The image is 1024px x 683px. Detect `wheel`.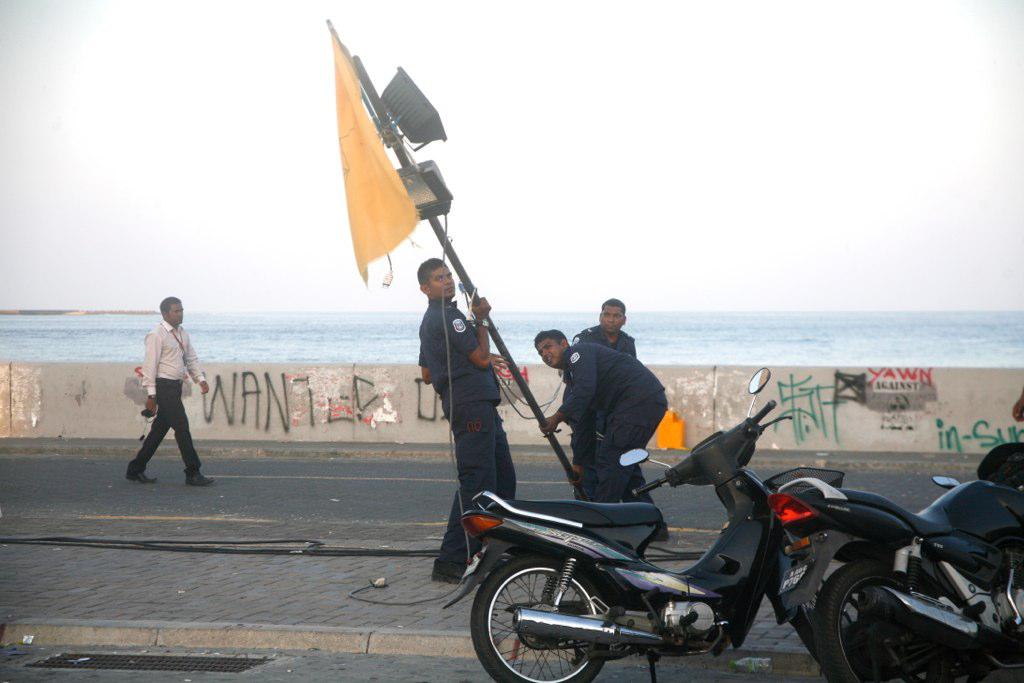
Detection: 807,555,941,682.
